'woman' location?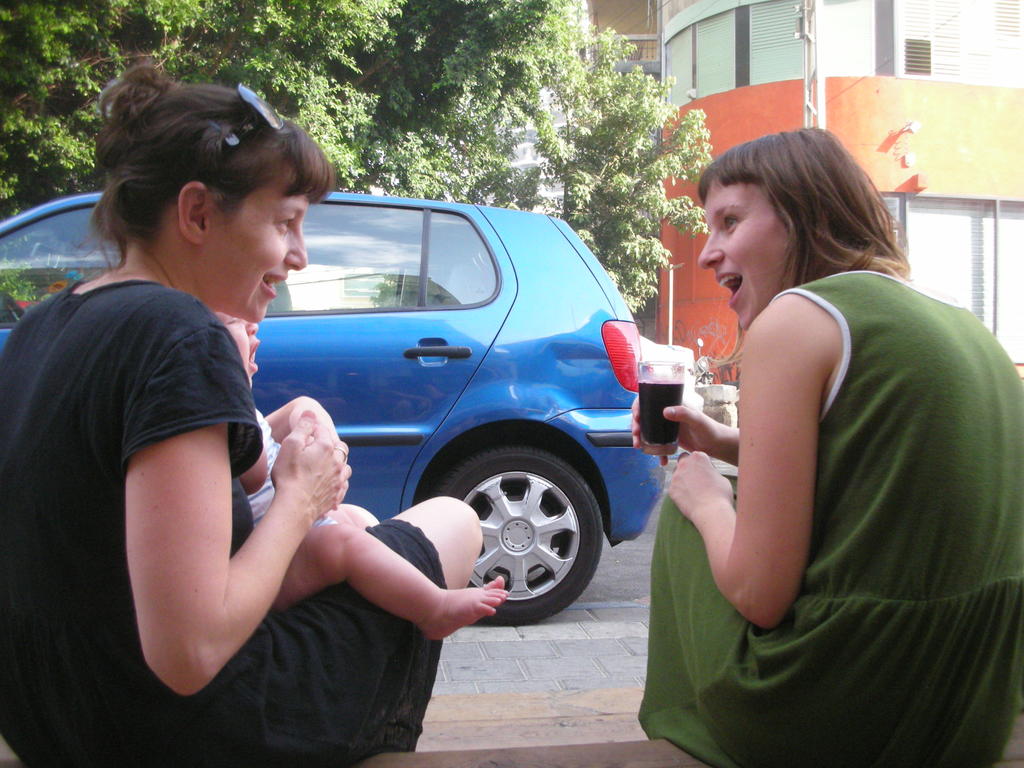
[637, 106, 982, 732]
